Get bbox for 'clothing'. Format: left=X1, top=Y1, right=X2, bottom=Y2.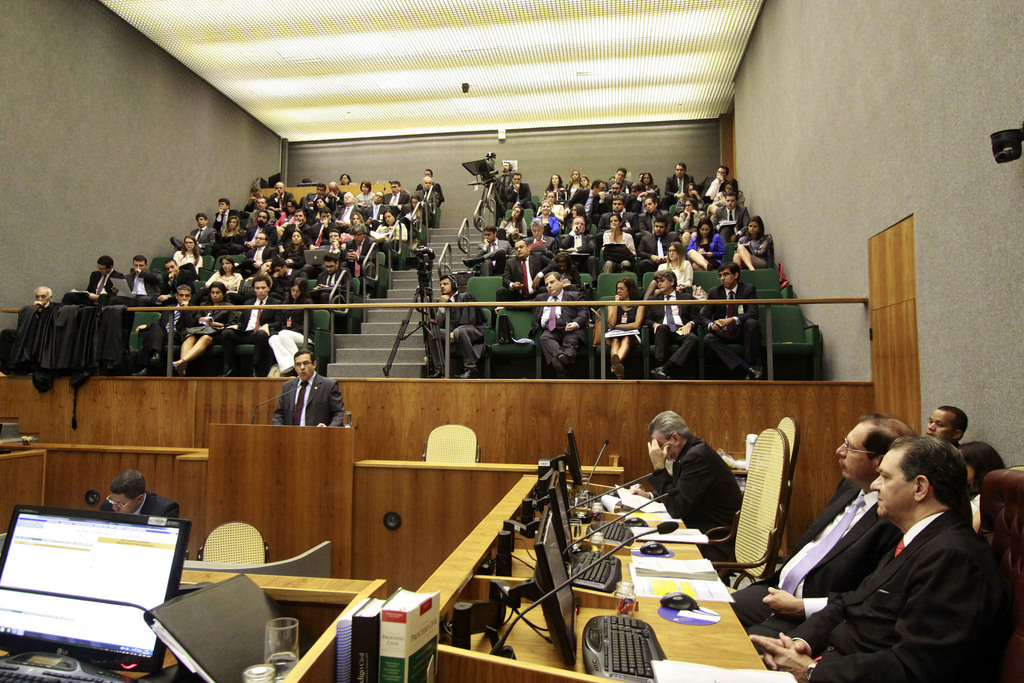
left=125, top=271, right=161, bottom=299.
